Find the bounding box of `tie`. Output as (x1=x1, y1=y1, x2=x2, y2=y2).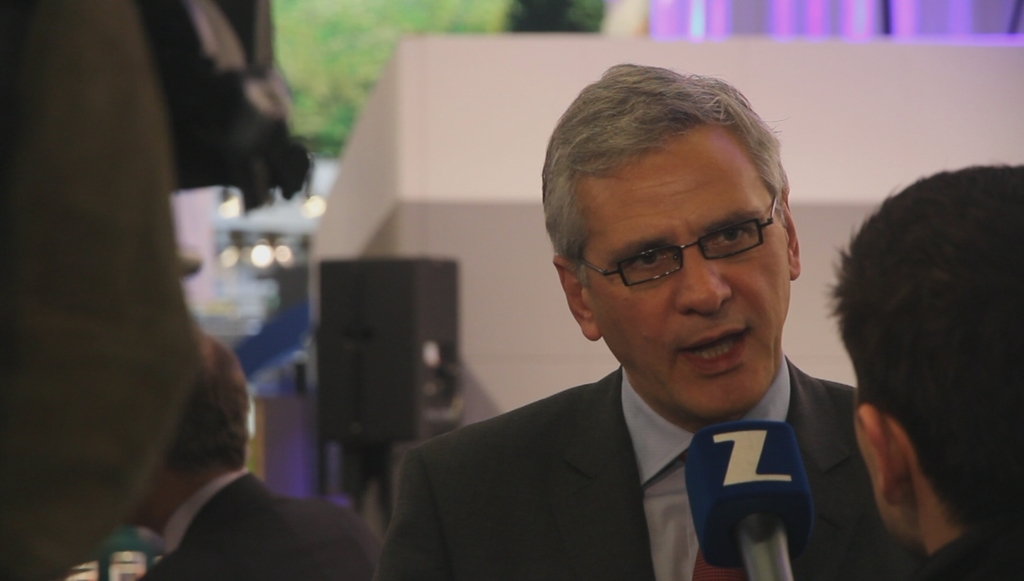
(x1=686, y1=545, x2=749, y2=580).
